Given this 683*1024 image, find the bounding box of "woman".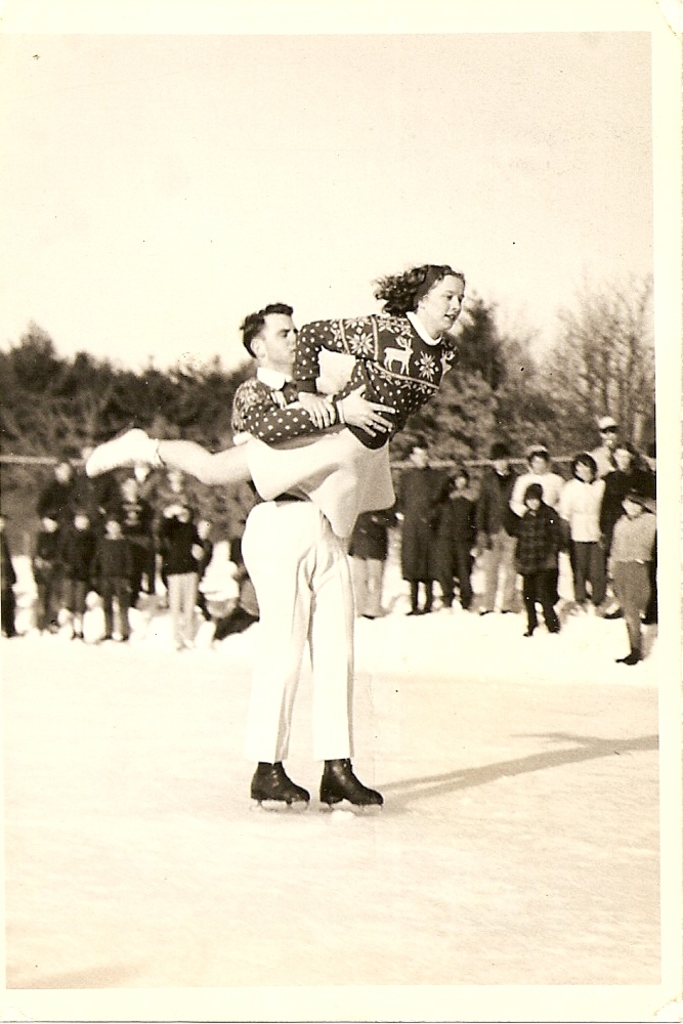
{"x1": 597, "y1": 440, "x2": 655, "y2": 622}.
